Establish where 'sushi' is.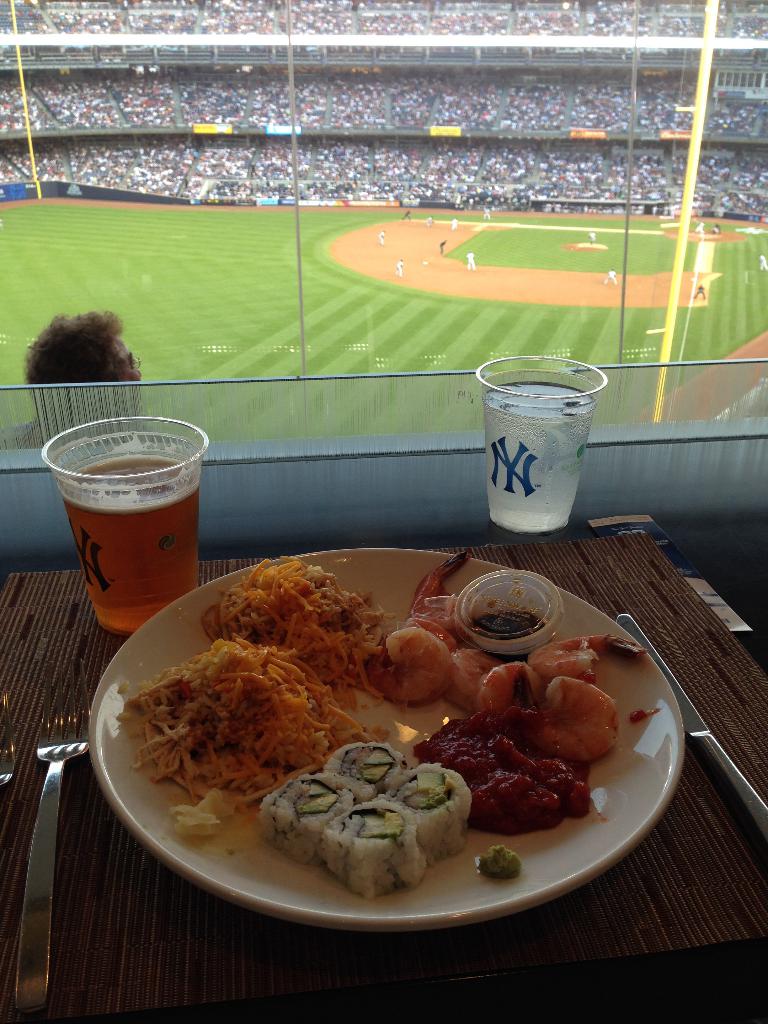
Established at {"x1": 262, "y1": 767, "x2": 351, "y2": 855}.
